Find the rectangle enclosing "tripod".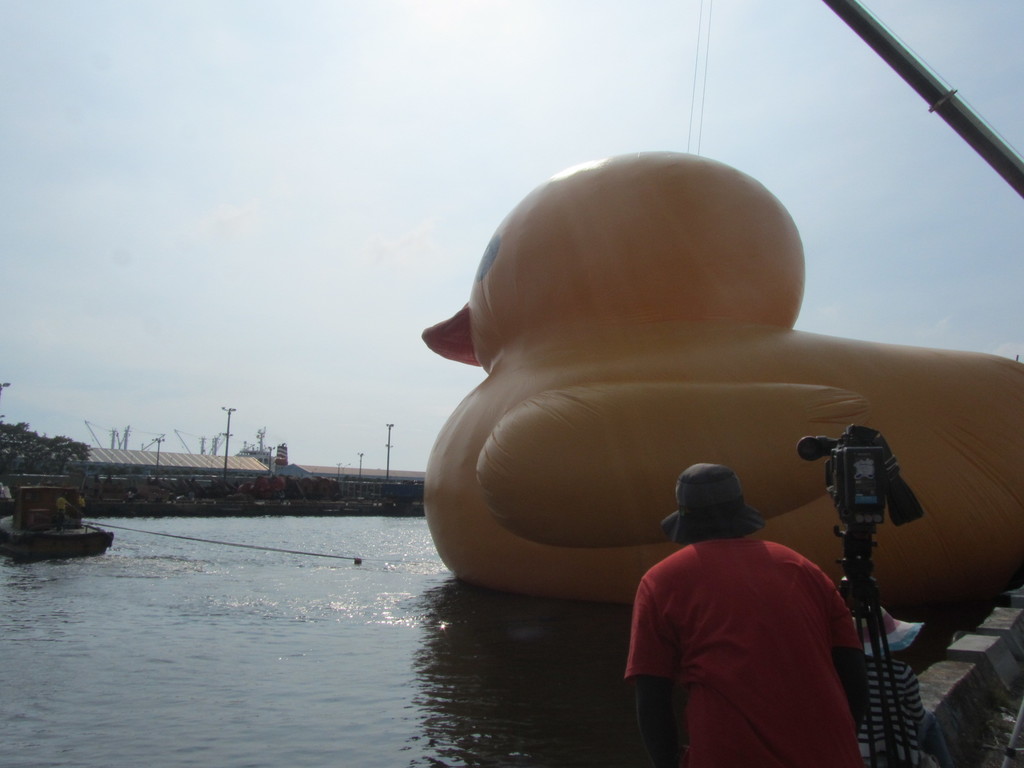
bbox(833, 525, 911, 767).
